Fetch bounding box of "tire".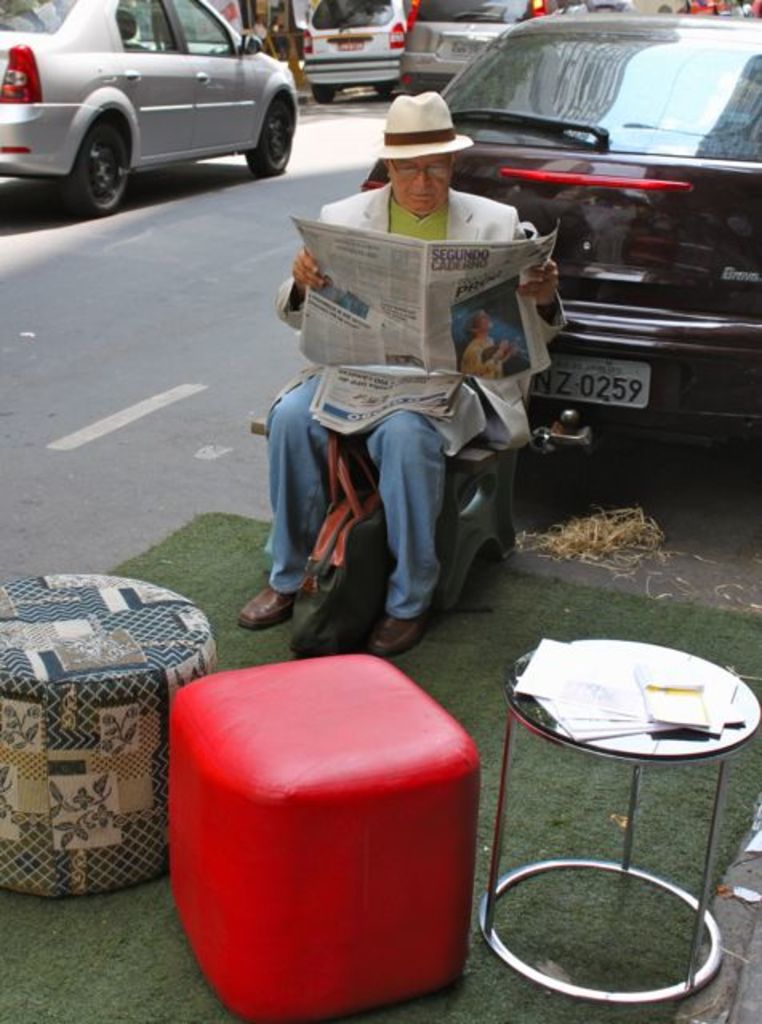
Bbox: {"left": 243, "top": 88, "right": 298, "bottom": 178}.
